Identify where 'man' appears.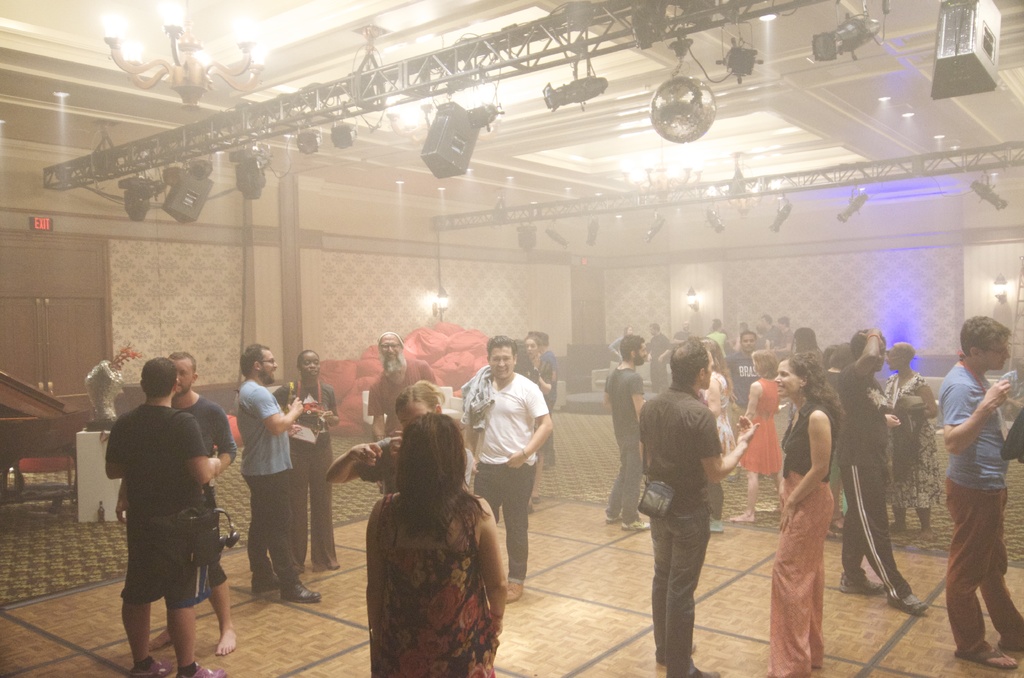
Appears at [111, 349, 240, 655].
